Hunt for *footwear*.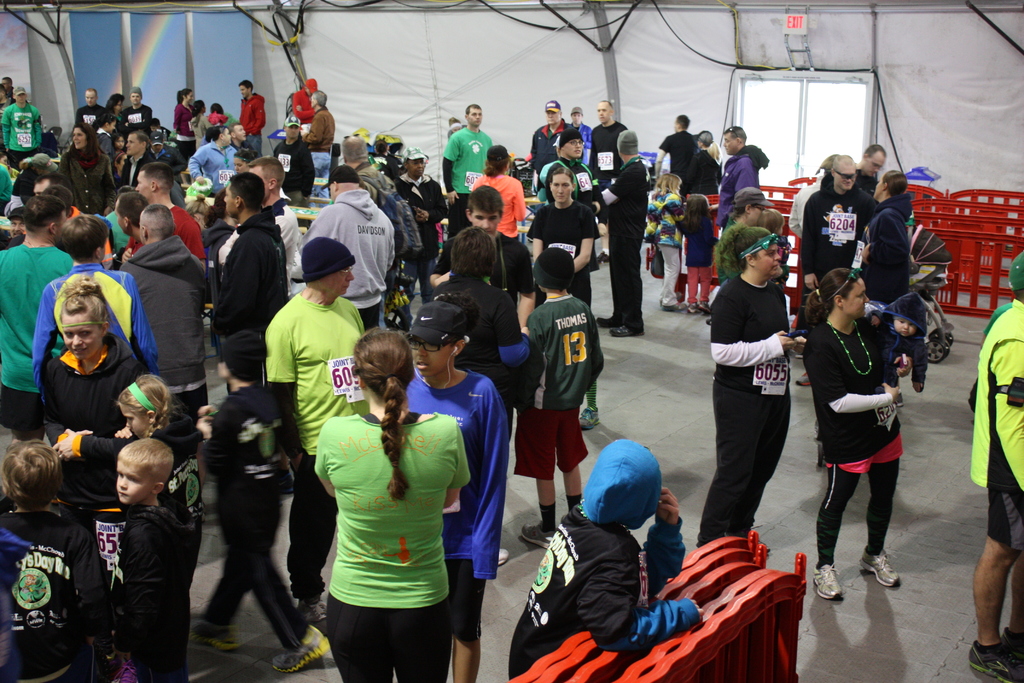
Hunted down at crop(192, 620, 239, 650).
